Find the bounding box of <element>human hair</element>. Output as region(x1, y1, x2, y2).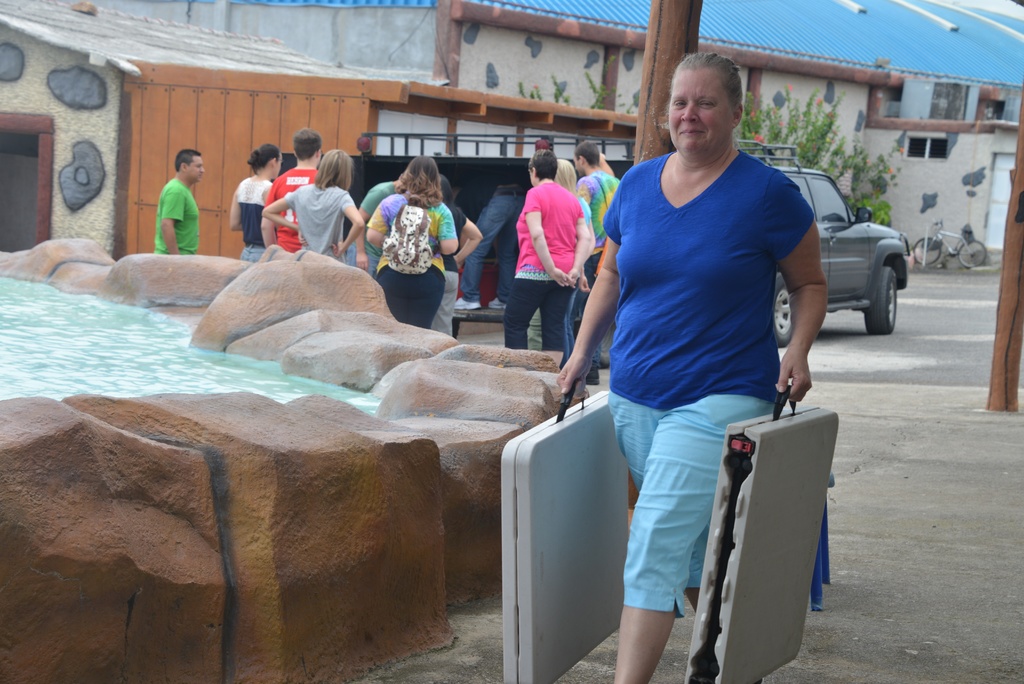
region(397, 155, 444, 205).
